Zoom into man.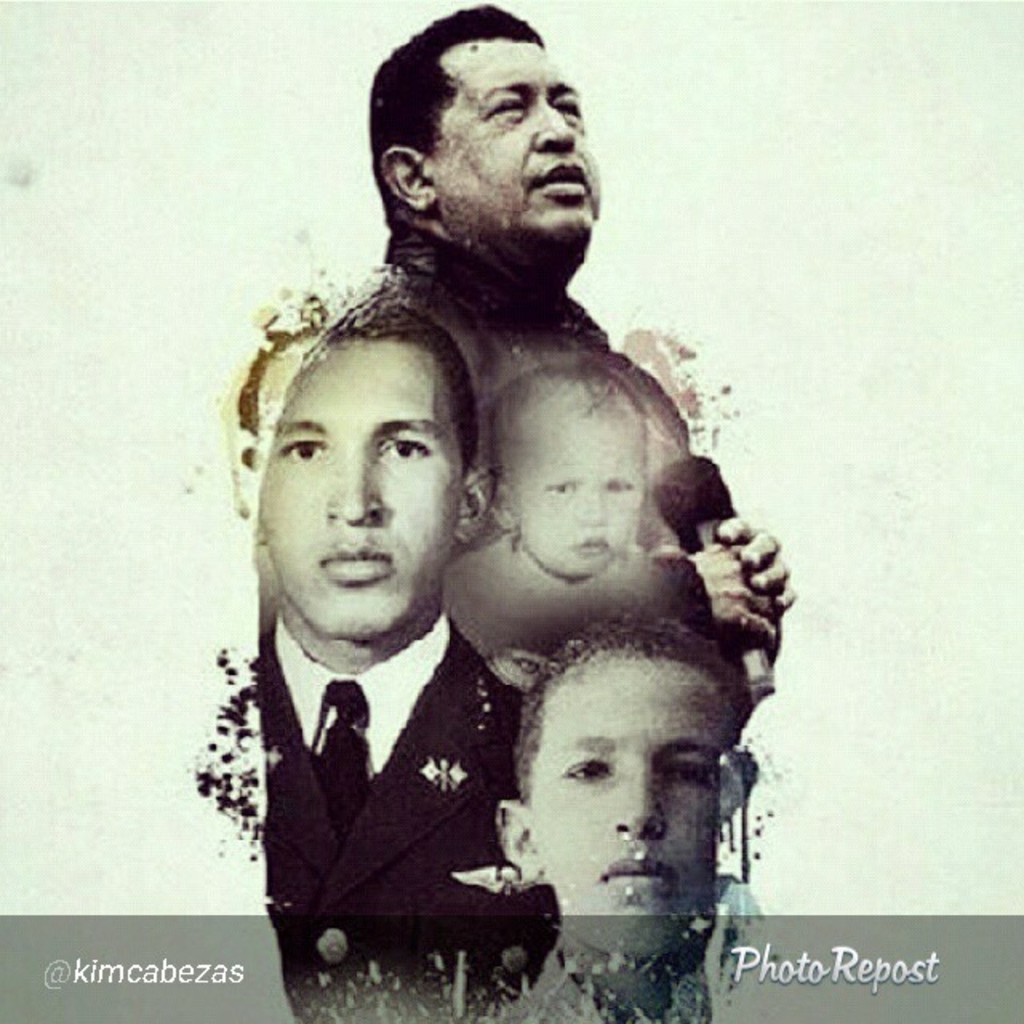
Zoom target: 238:240:523:952.
